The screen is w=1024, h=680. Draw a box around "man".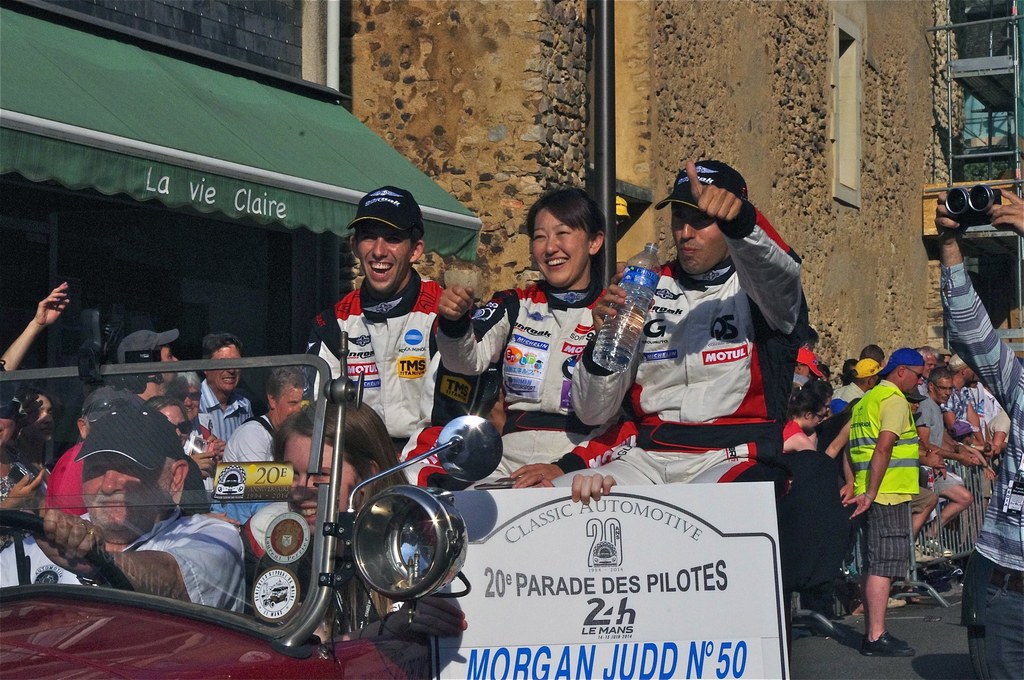
119/329/178/404.
